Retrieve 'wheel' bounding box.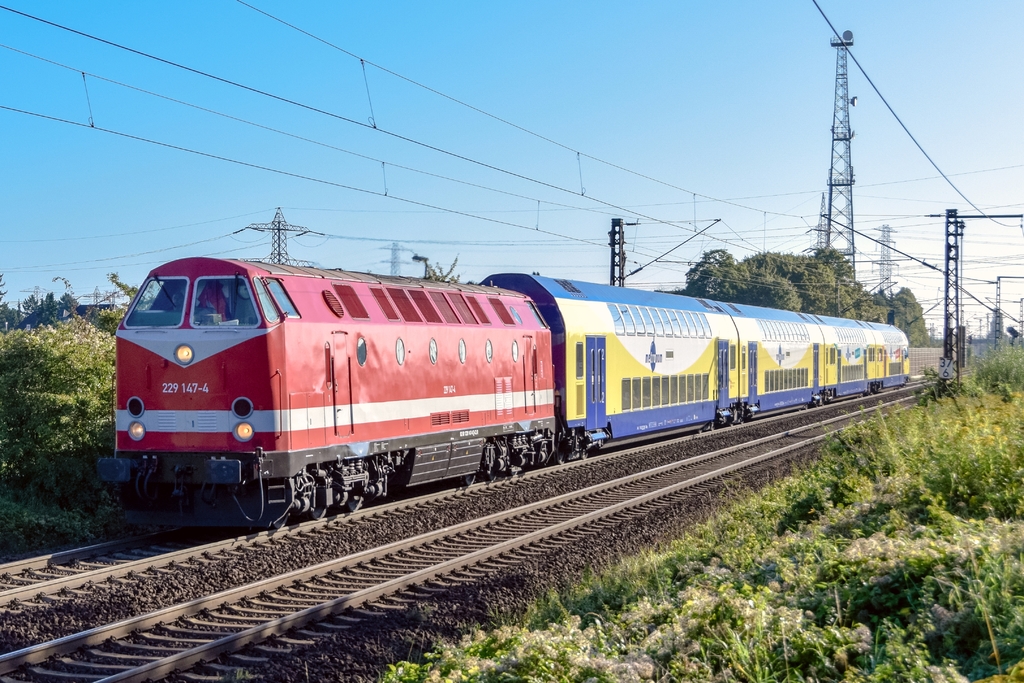
Bounding box: Rect(797, 407, 802, 411).
